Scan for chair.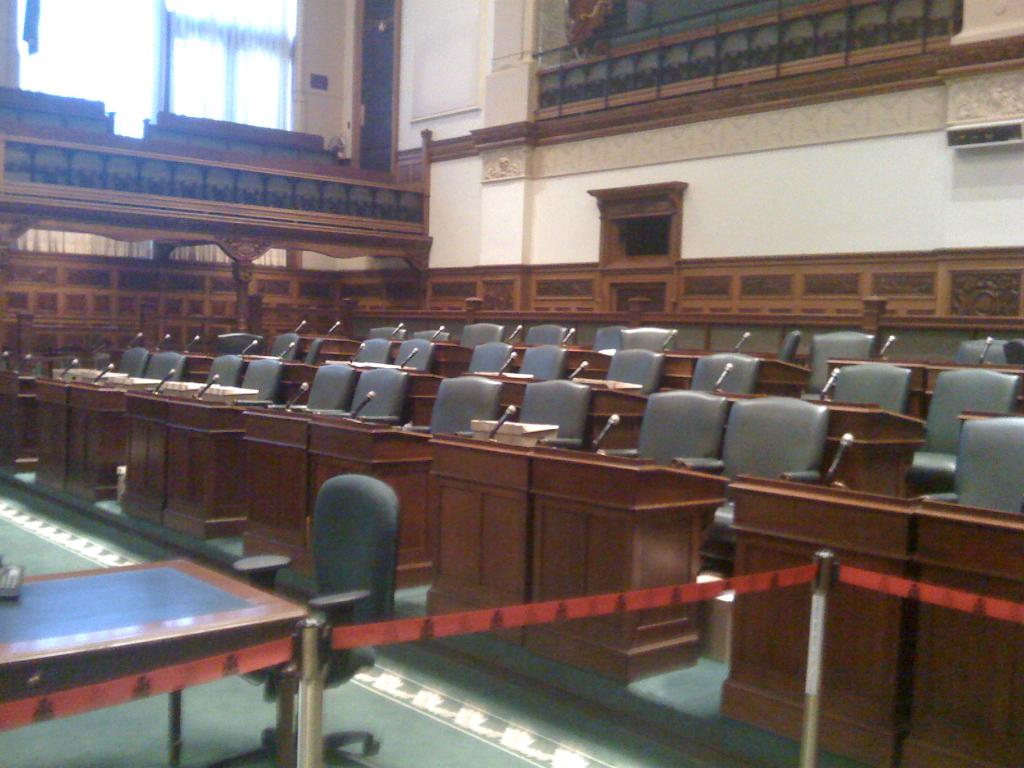
Scan result: bbox=[928, 413, 1023, 519].
